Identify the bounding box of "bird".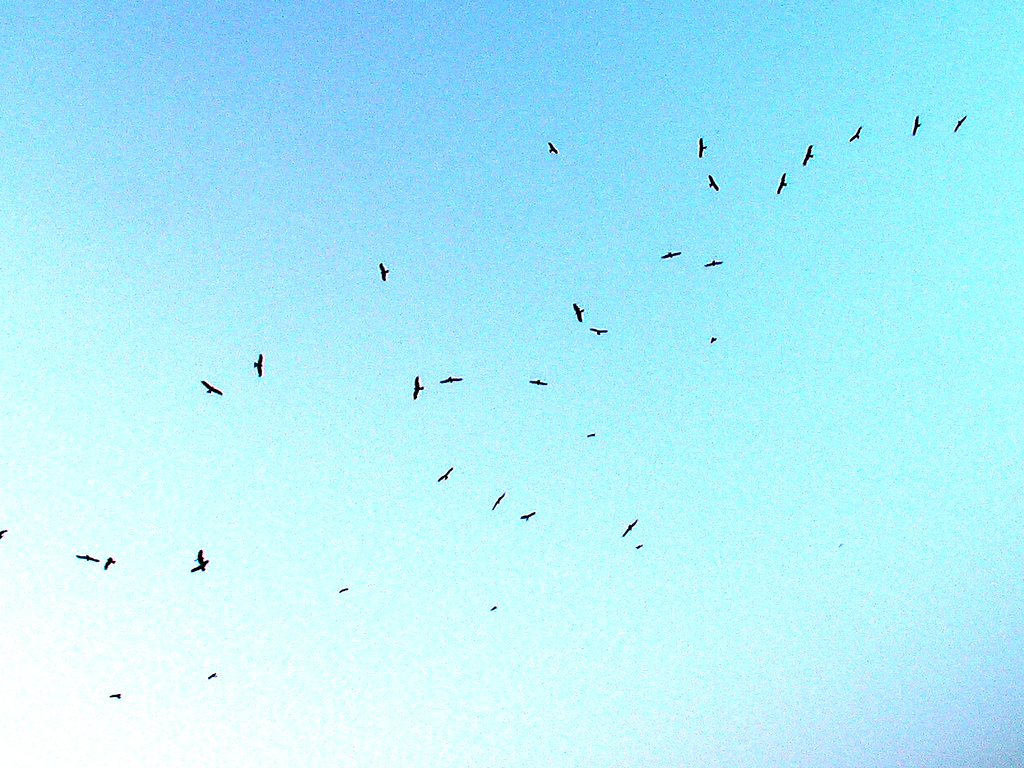
bbox=[707, 178, 723, 196].
